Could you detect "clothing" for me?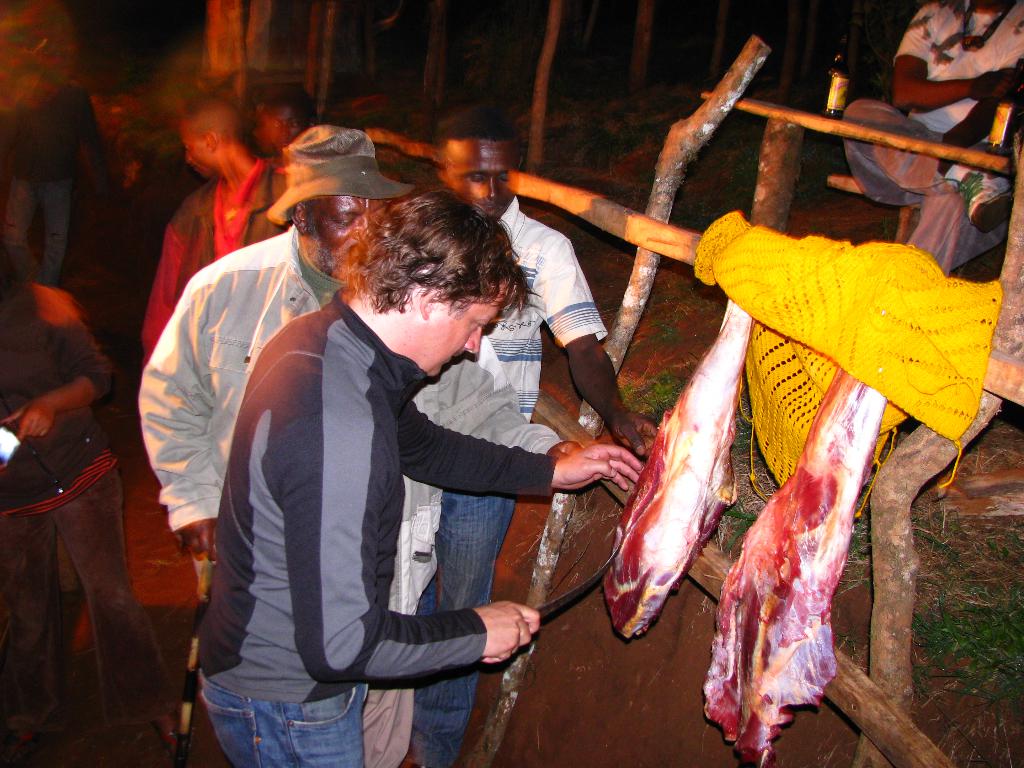
Detection result: {"left": 200, "top": 664, "right": 372, "bottom": 767}.
